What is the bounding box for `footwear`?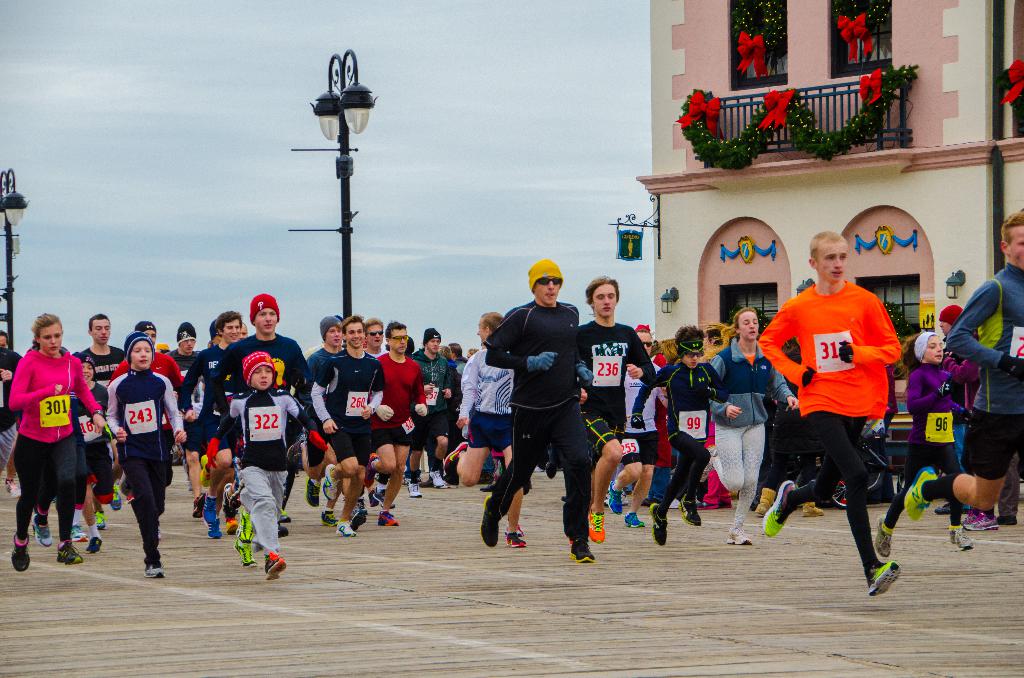
left=949, top=525, right=973, bottom=550.
